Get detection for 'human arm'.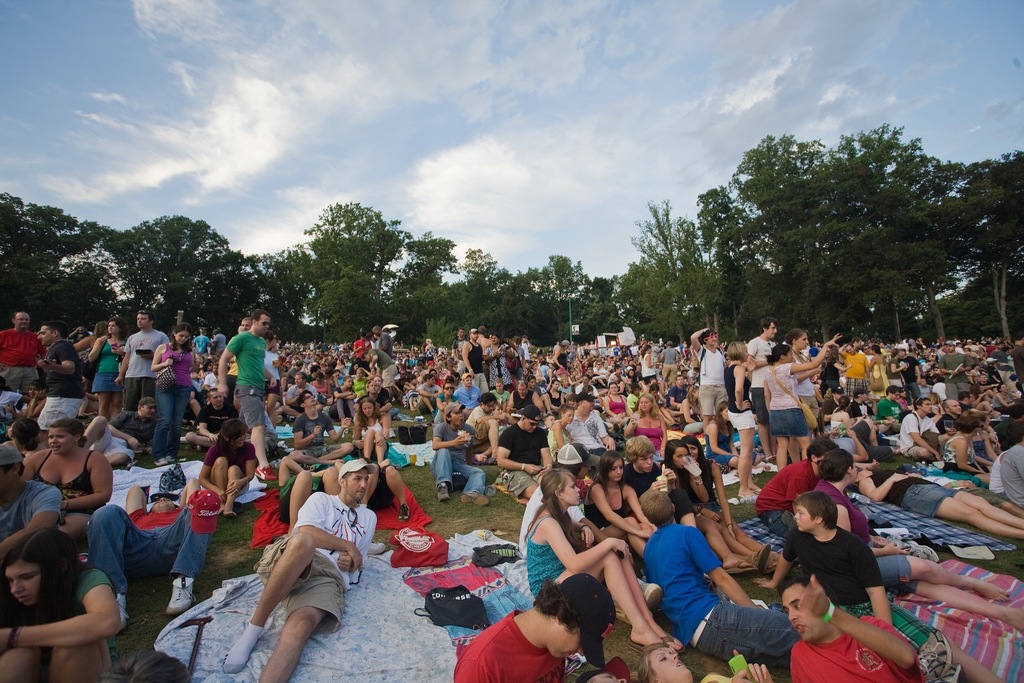
Detection: (left=861, top=541, right=893, bottom=625).
